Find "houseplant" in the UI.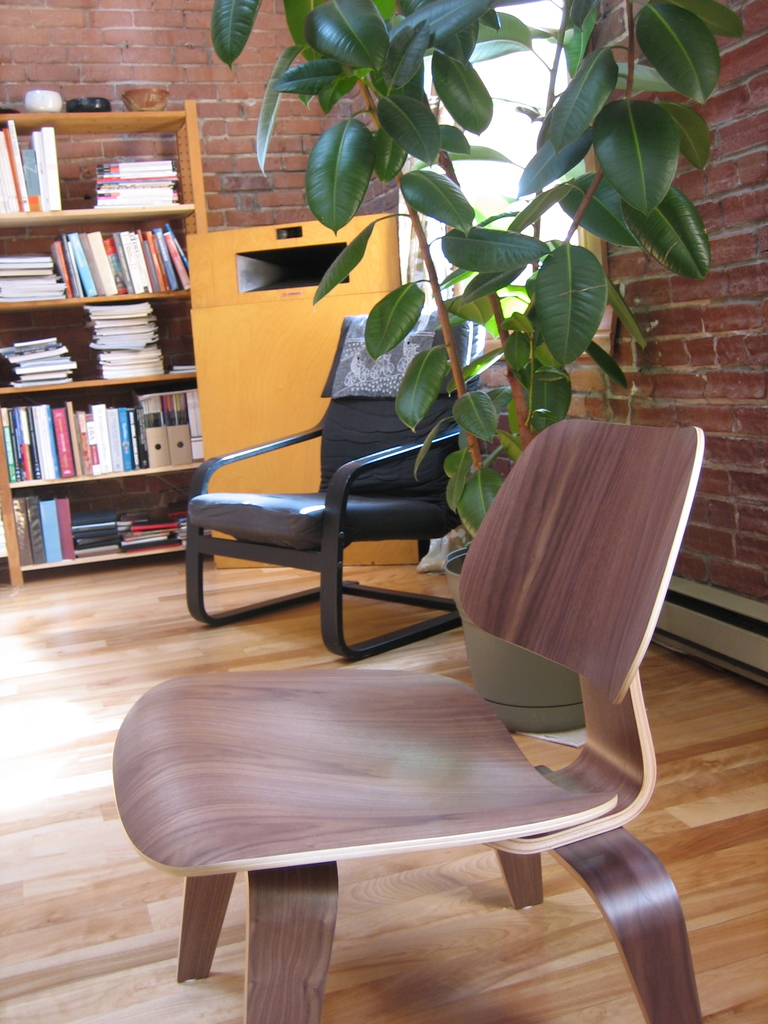
UI element at l=205, t=0, r=749, b=732.
